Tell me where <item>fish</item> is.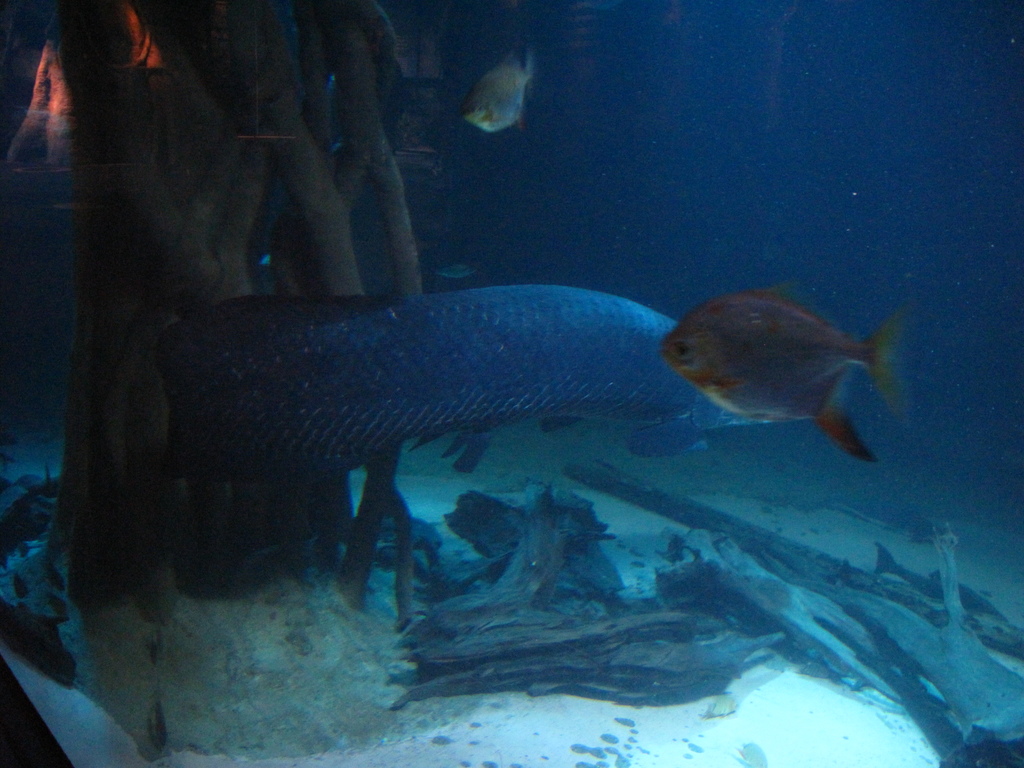
<item>fish</item> is at (x1=461, y1=46, x2=535, y2=135).
